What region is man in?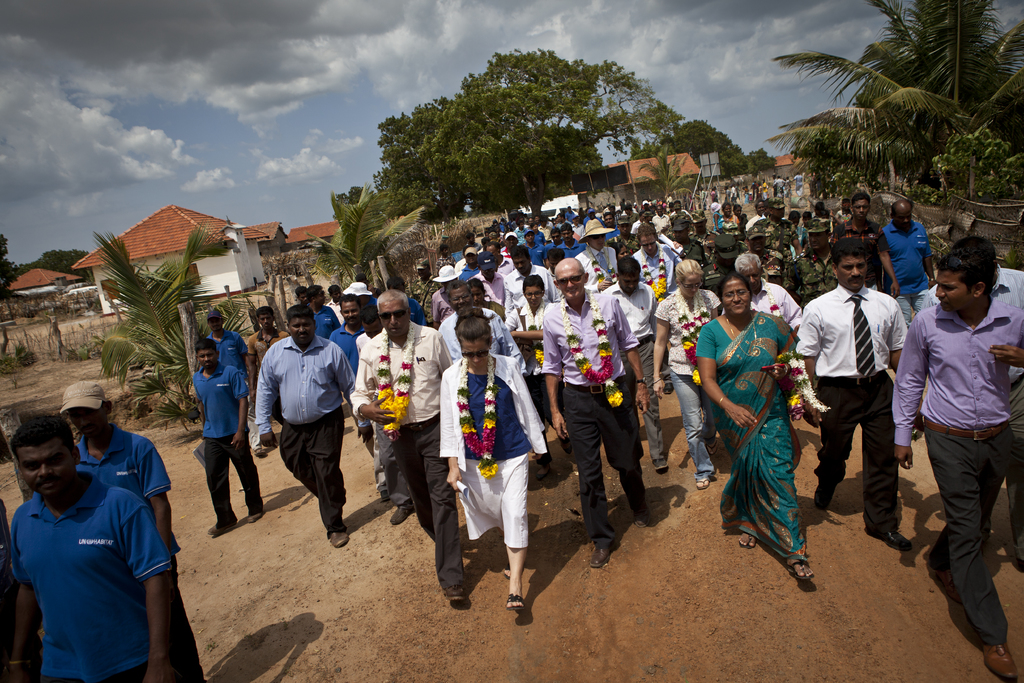
box(349, 290, 464, 600).
